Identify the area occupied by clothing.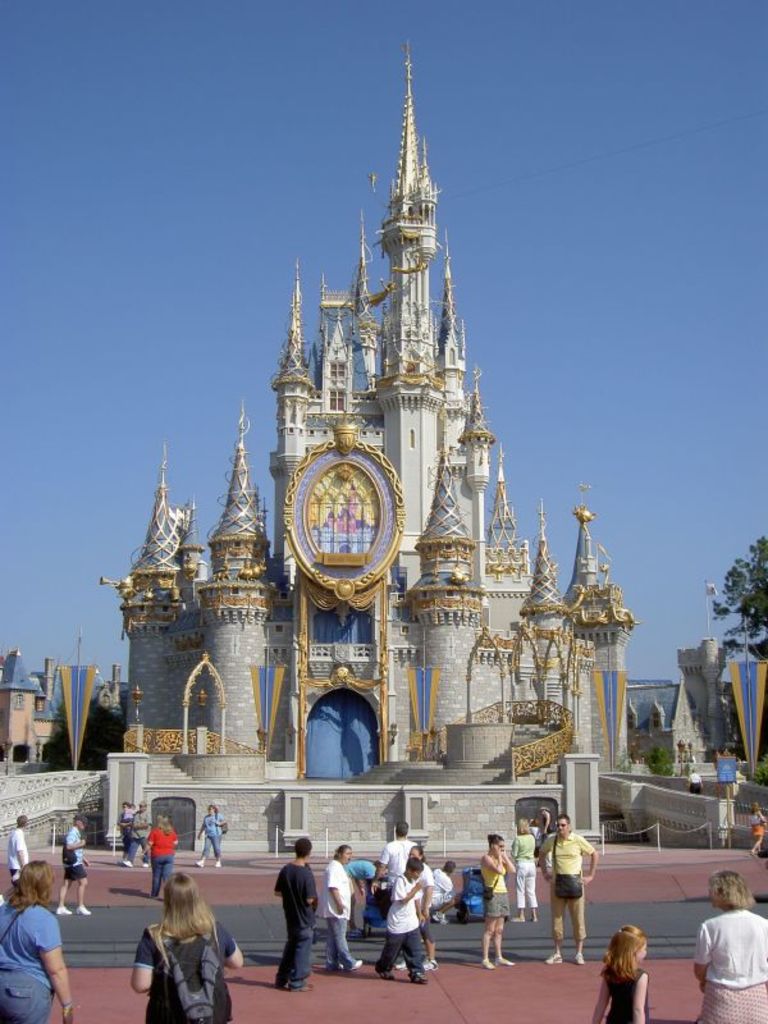
Area: rect(260, 842, 332, 982).
